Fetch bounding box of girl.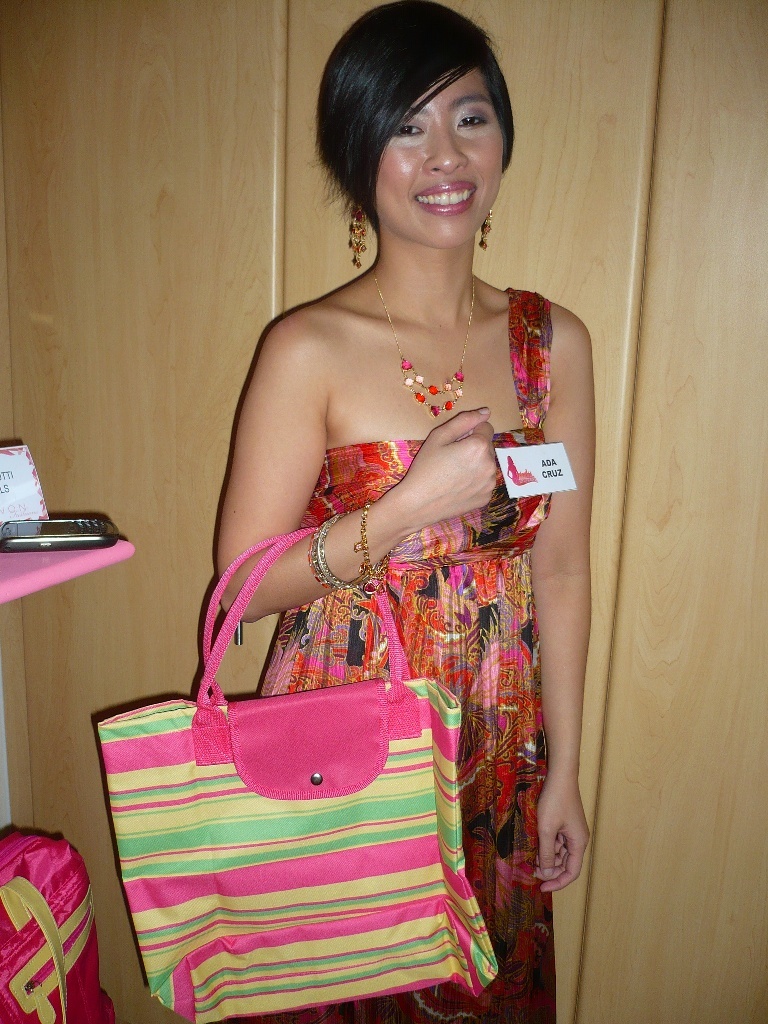
Bbox: bbox=(217, 0, 587, 1022).
